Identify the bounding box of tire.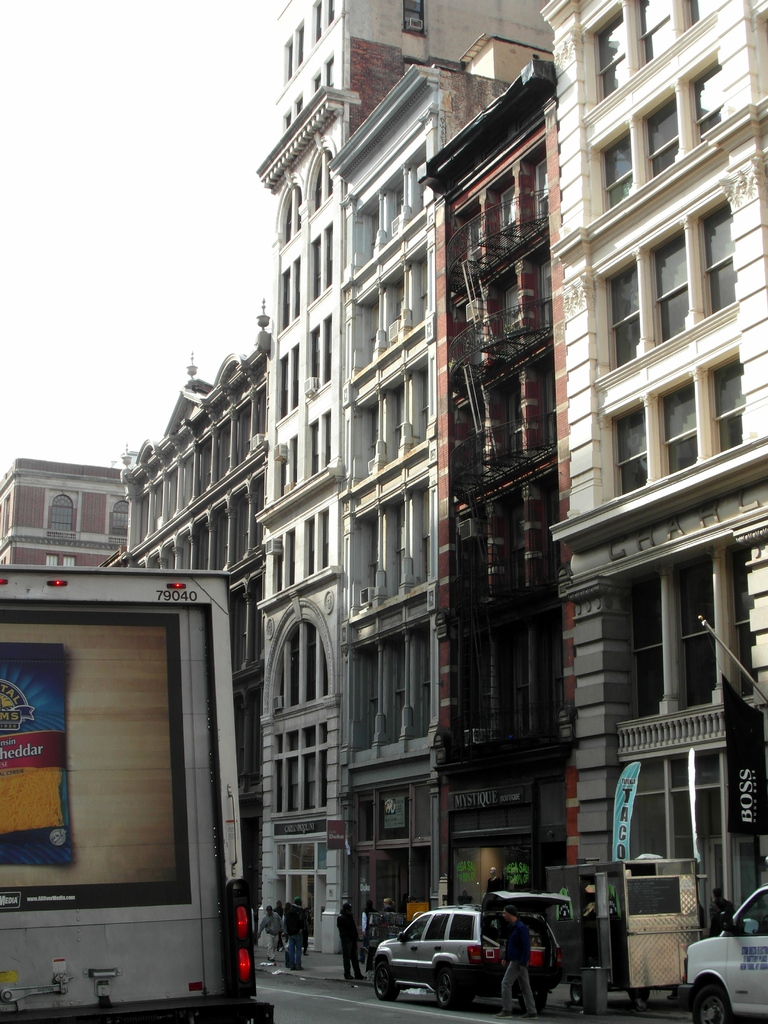
BBox(373, 961, 394, 1001).
